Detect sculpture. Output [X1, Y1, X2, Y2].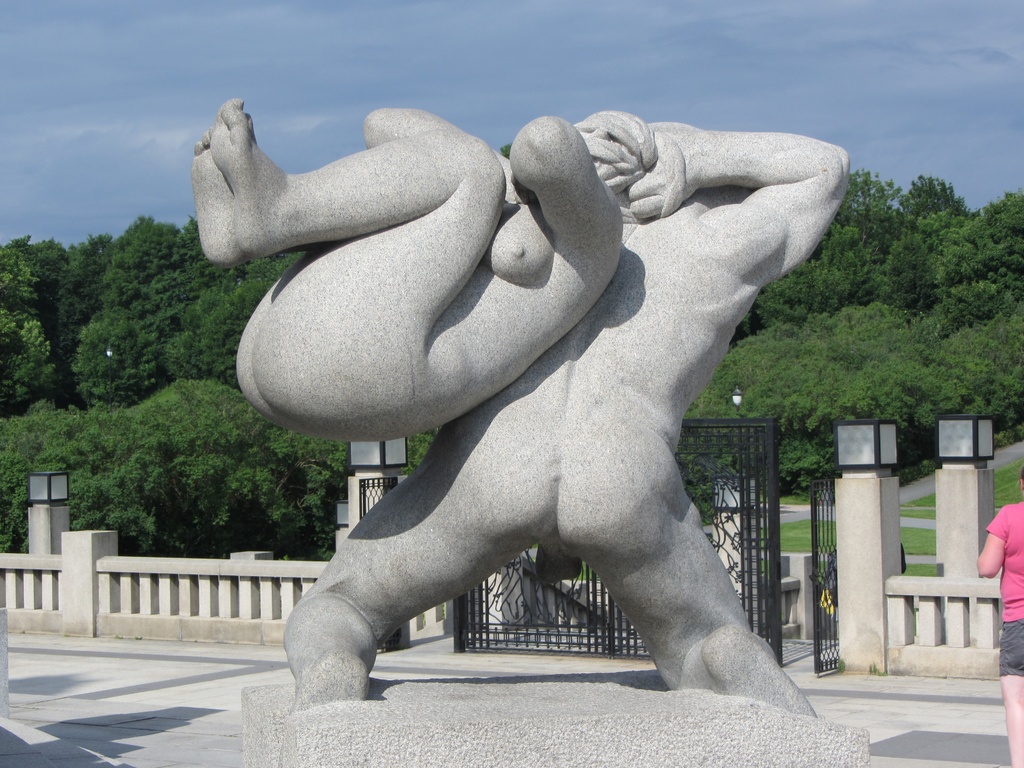
[184, 88, 851, 767].
